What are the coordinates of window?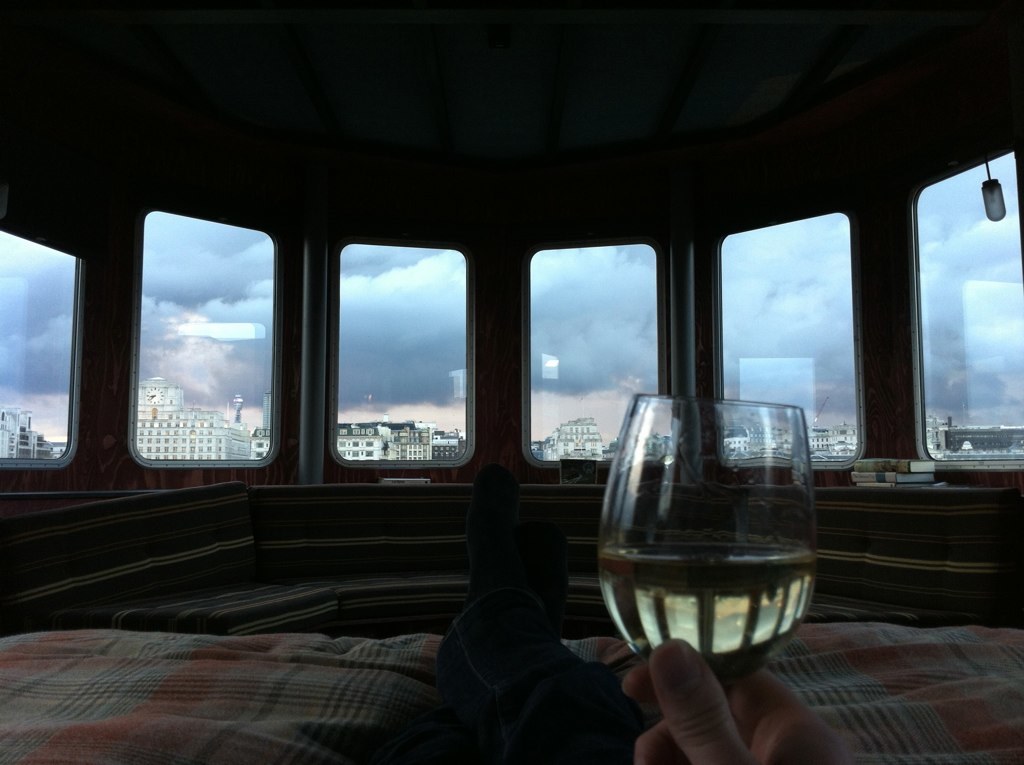
rect(0, 232, 87, 477).
